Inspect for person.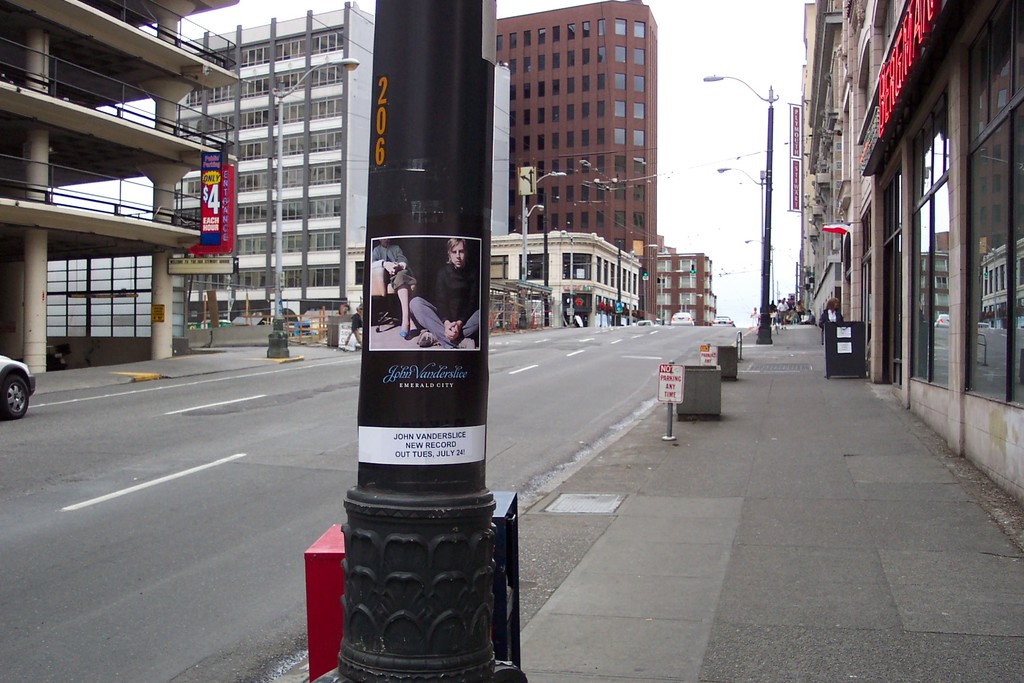
Inspection: crop(371, 237, 415, 338).
